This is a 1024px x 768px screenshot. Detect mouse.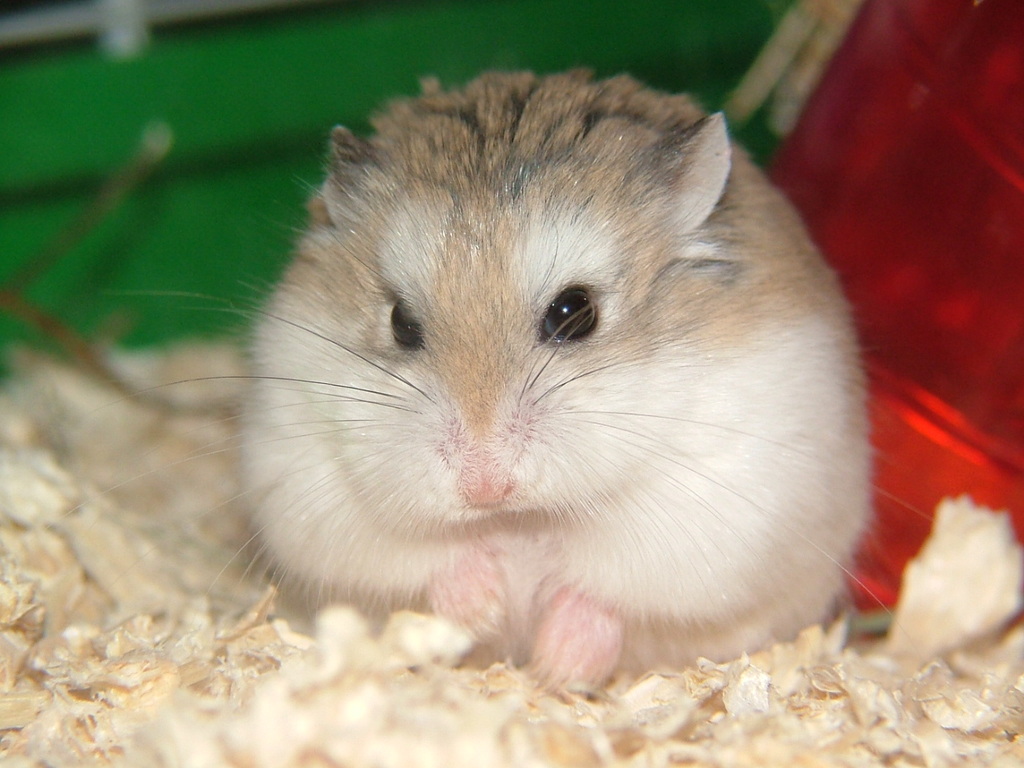
BBox(230, 59, 882, 697).
